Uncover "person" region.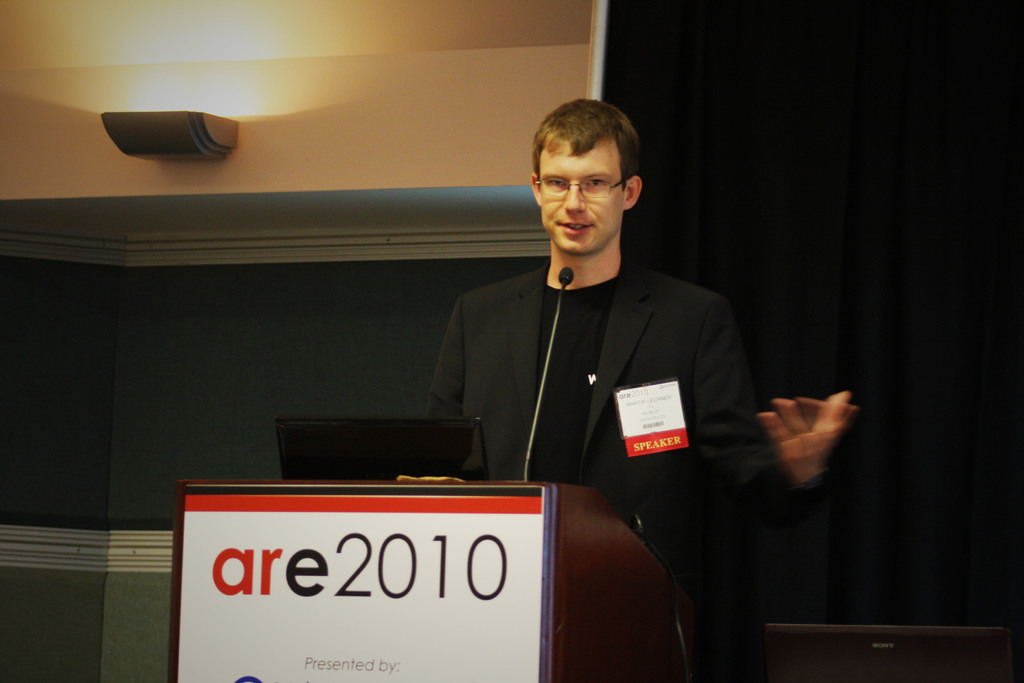
Uncovered: 420 98 854 680.
